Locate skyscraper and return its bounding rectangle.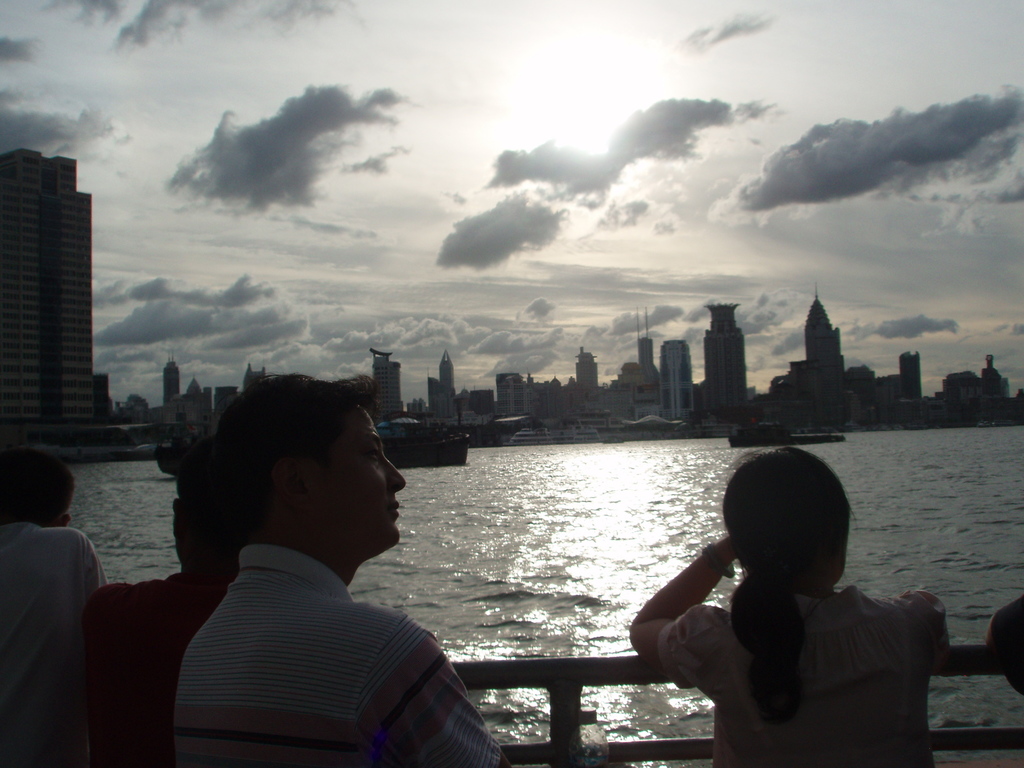
box=[808, 286, 847, 385].
